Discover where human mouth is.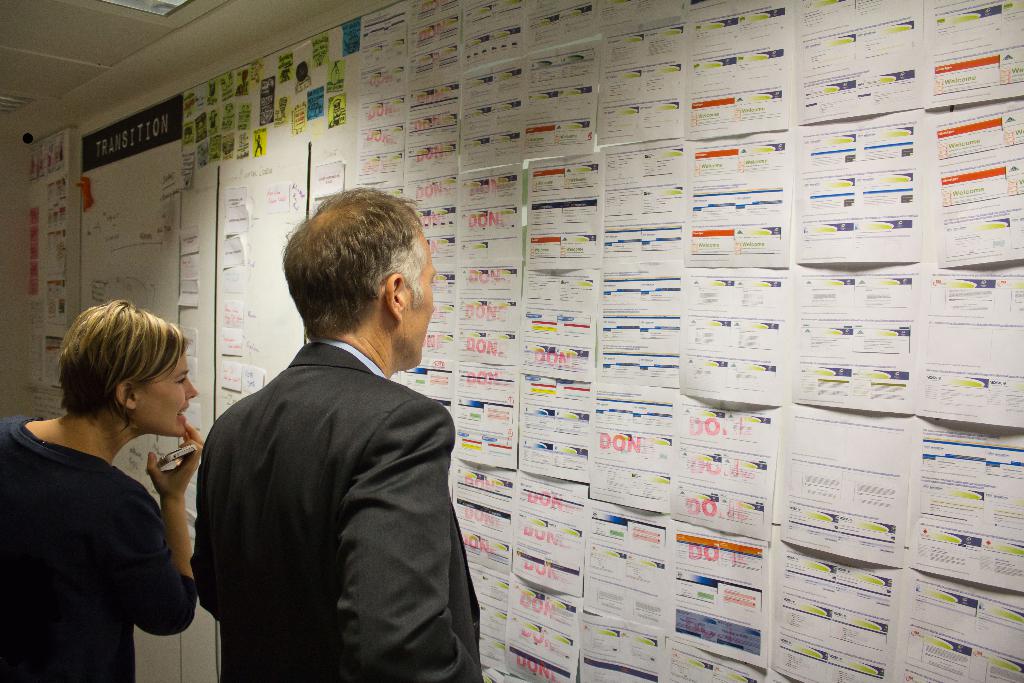
Discovered at 178:404:186:417.
